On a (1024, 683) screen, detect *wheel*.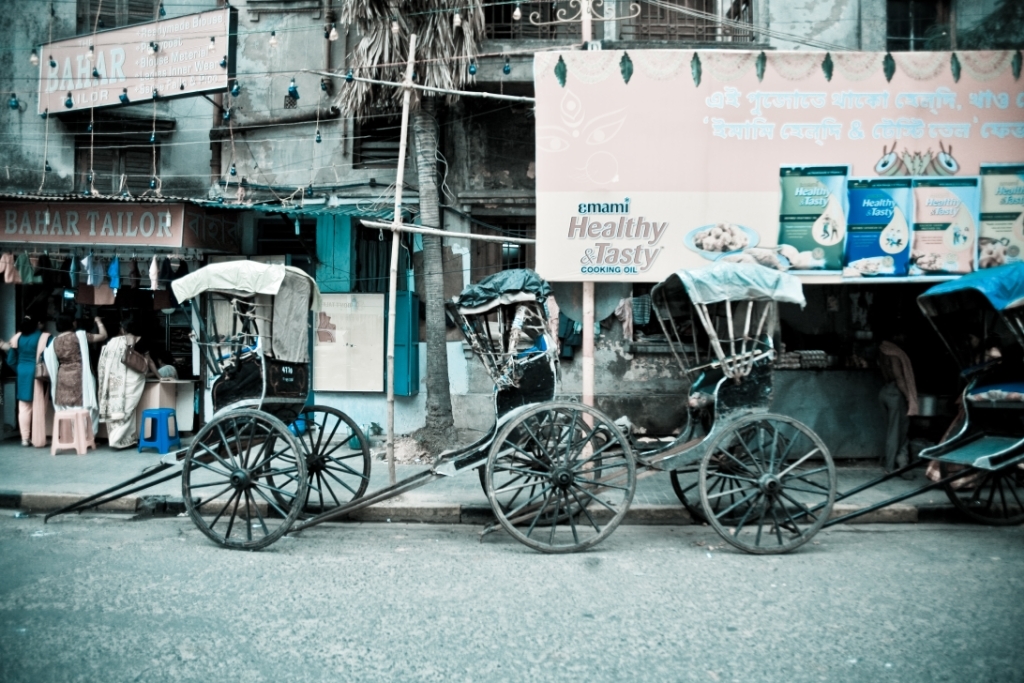
bbox=(671, 417, 786, 527).
